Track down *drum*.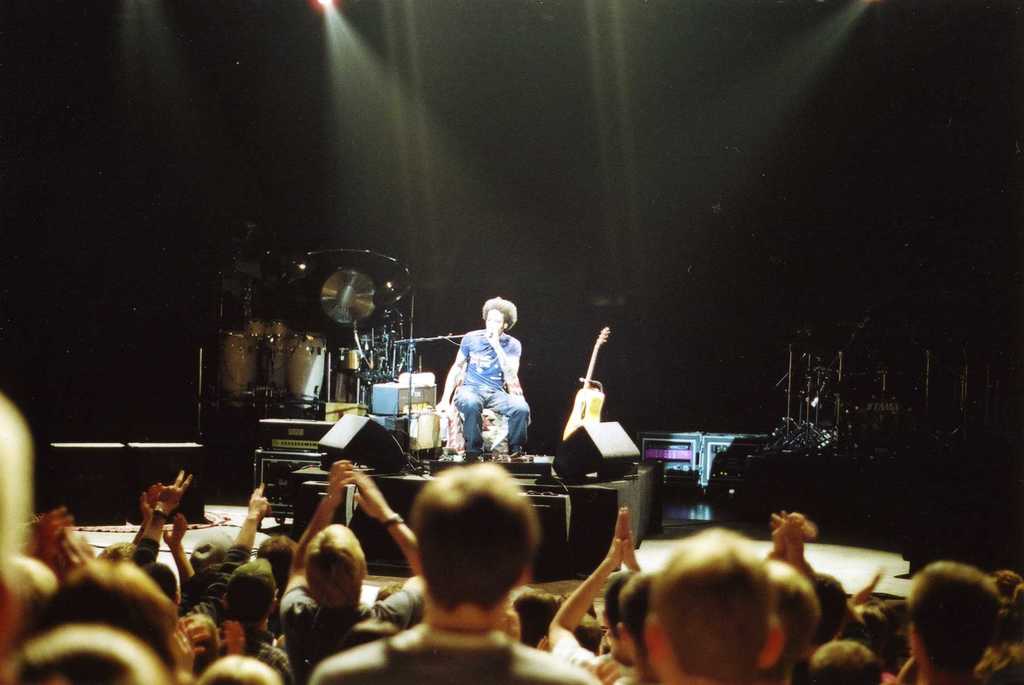
Tracked to 296:334:328:410.
